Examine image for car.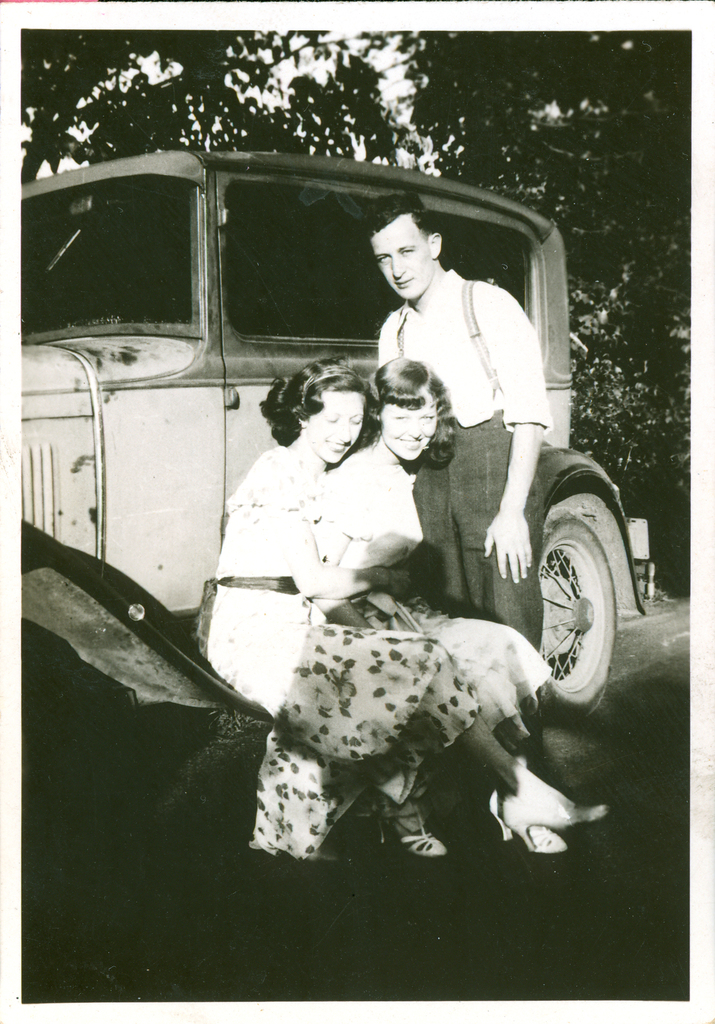
Examination result: pyautogui.locateOnScreen(10, 140, 654, 722).
